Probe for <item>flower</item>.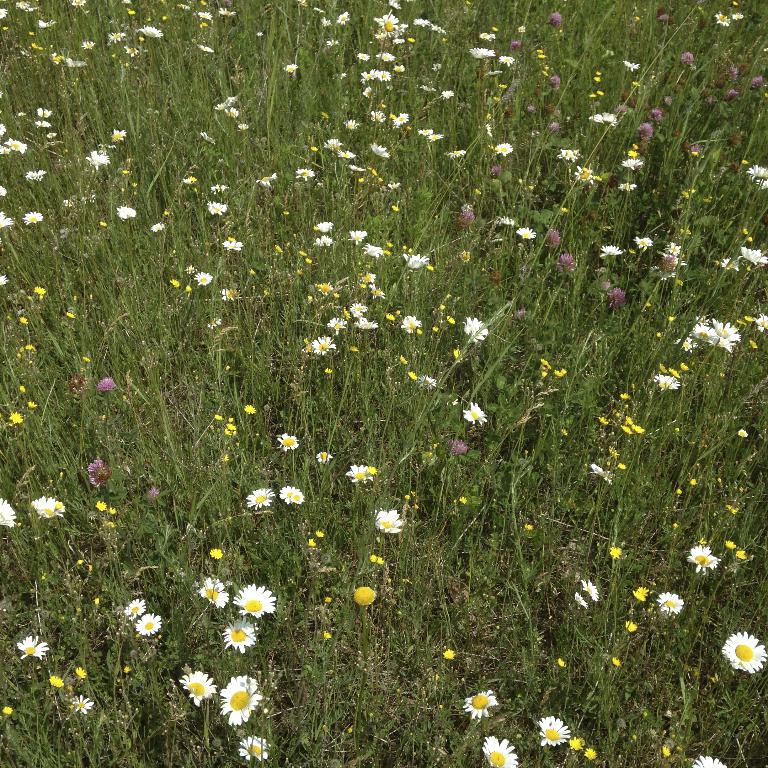
Probe result: {"left": 34, "top": 119, "right": 50, "bottom": 128}.
